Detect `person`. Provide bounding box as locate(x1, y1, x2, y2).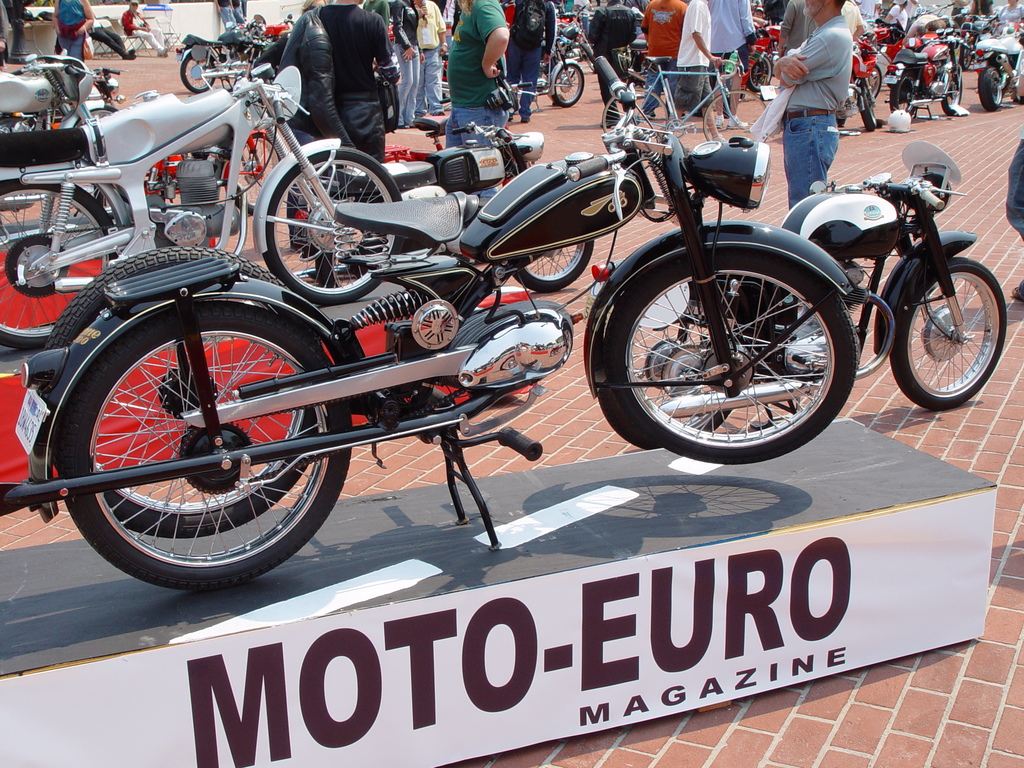
locate(771, 0, 856, 207).
